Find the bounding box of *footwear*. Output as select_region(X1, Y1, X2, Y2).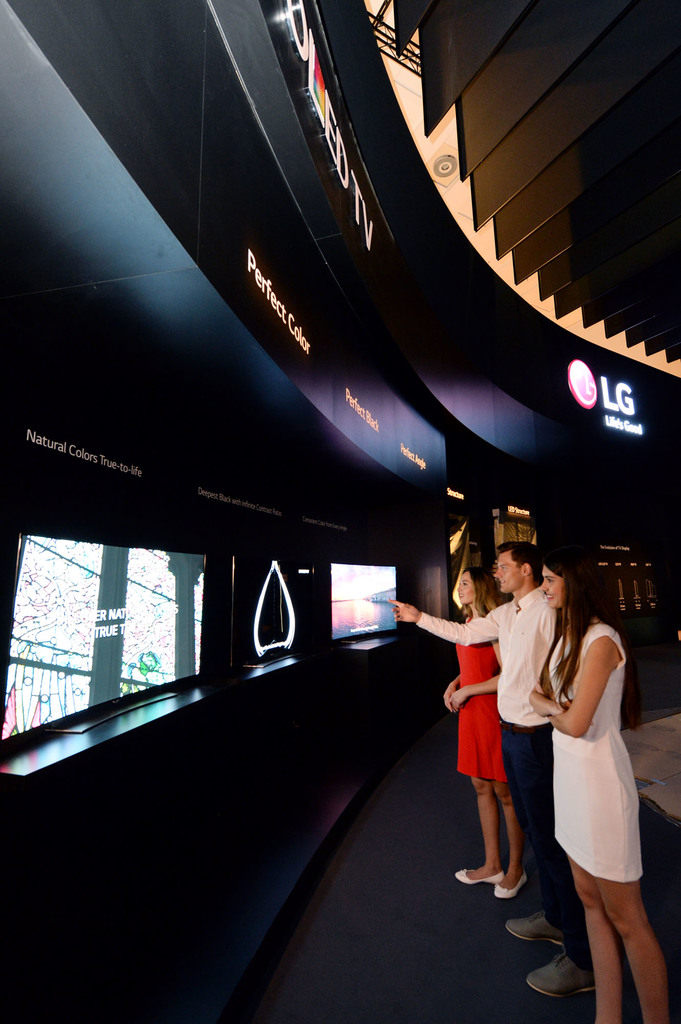
select_region(525, 915, 603, 1005).
